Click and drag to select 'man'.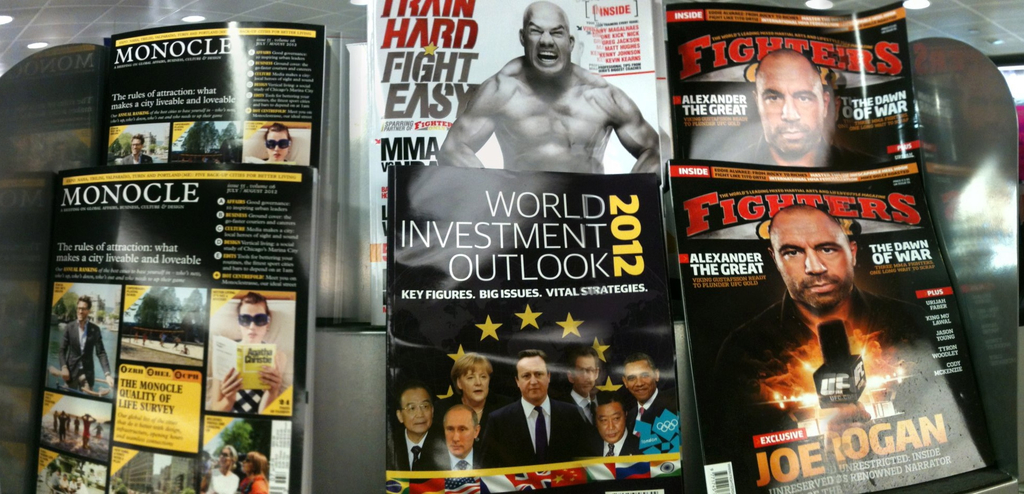
Selection: left=746, top=199, right=924, bottom=349.
